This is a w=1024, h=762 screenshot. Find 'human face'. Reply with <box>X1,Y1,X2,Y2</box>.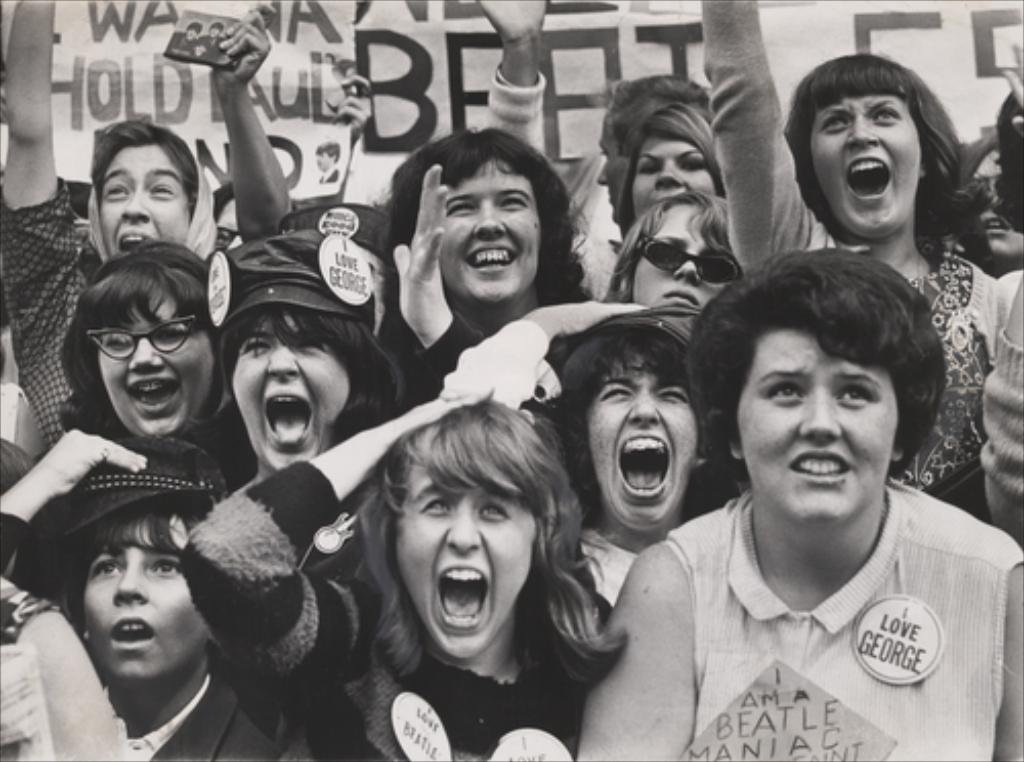
<box>231,307,354,471</box>.
